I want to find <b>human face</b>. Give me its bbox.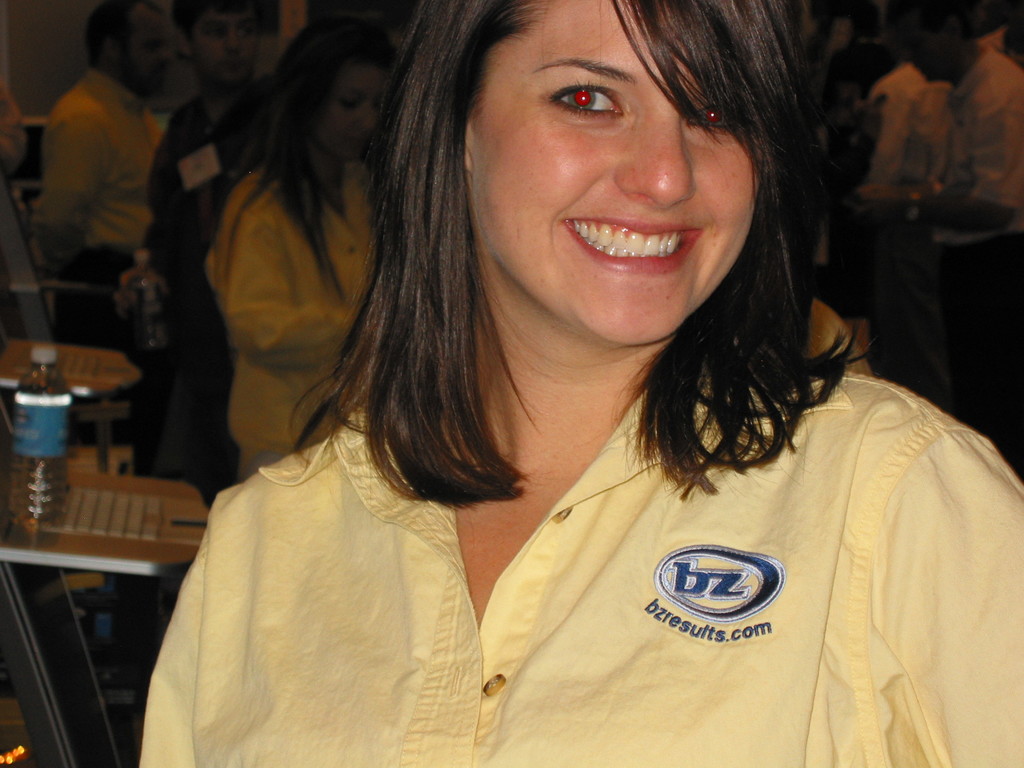
region(200, 8, 269, 77).
